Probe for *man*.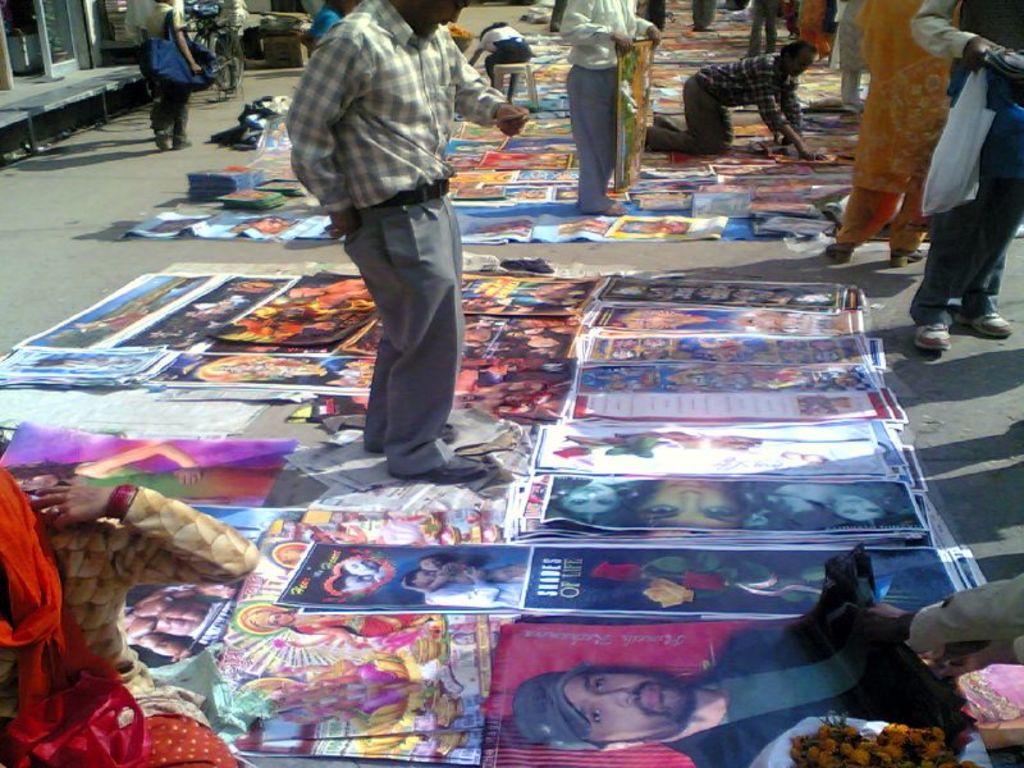
Probe result: 559:0:660:212.
